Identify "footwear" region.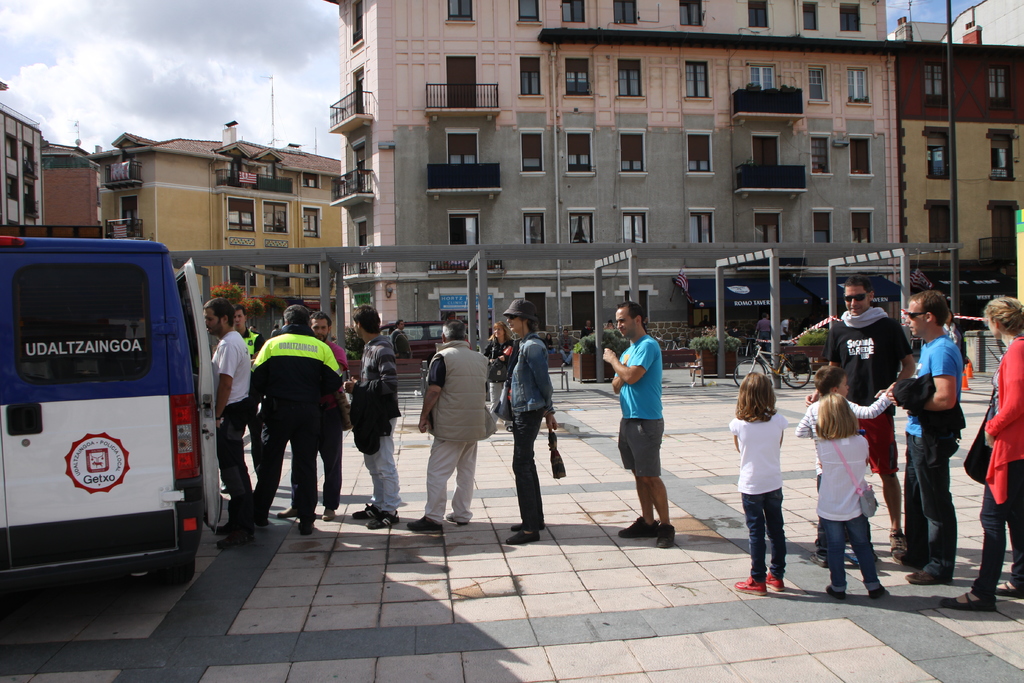
Region: pyautogui.locateOnScreen(211, 520, 245, 536).
